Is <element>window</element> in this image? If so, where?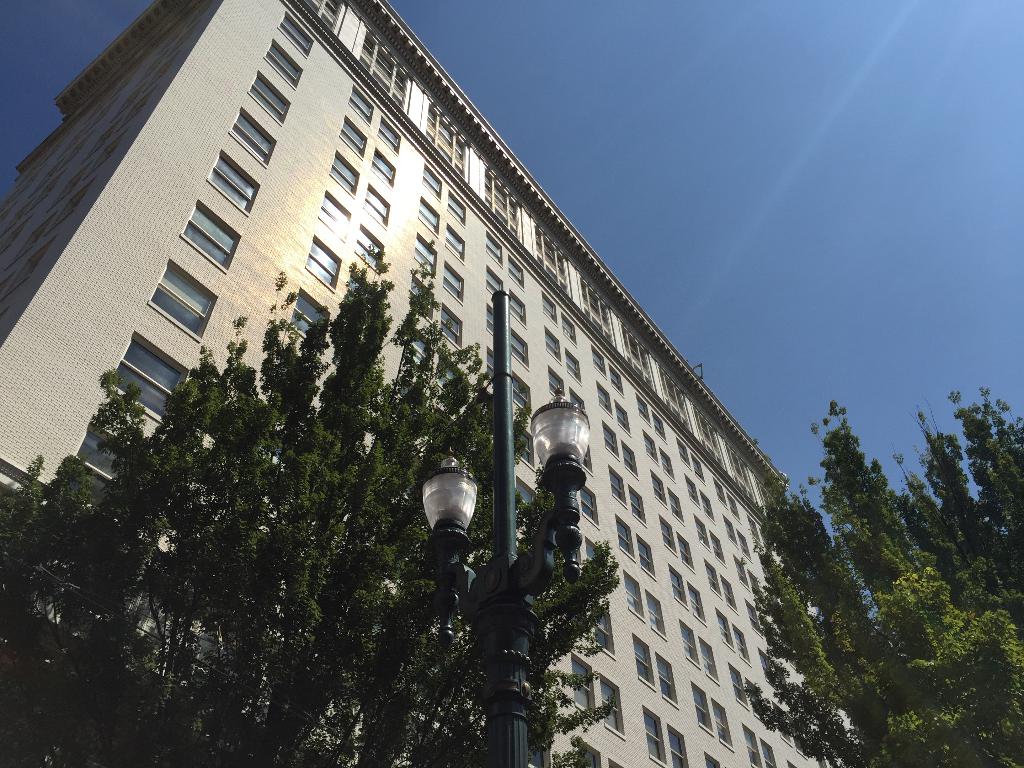
Yes, at {"left": 449, "top": 264, "right": 467, "bottom": 302}.
